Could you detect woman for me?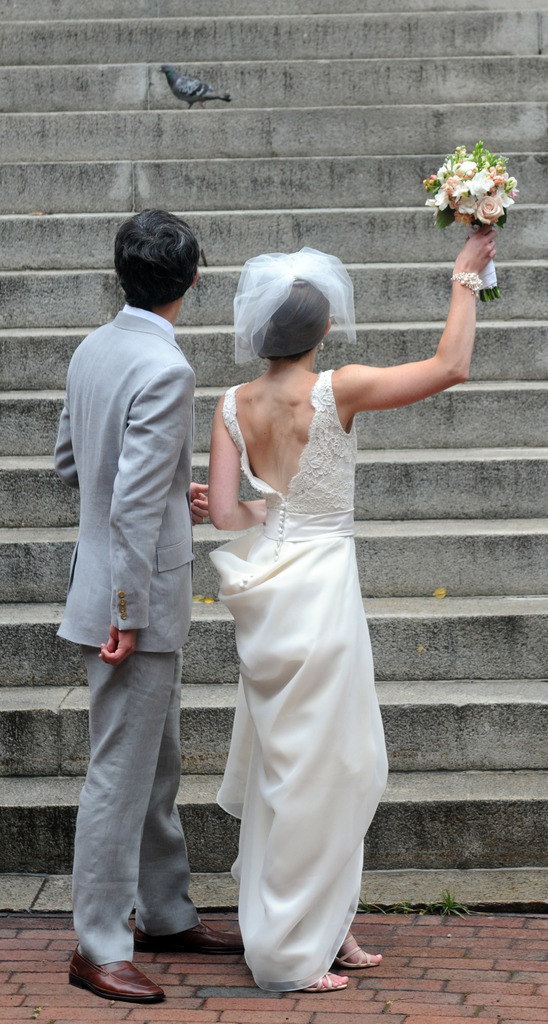
Detection result: [left=208, top=226, right=497, bottom=993].
